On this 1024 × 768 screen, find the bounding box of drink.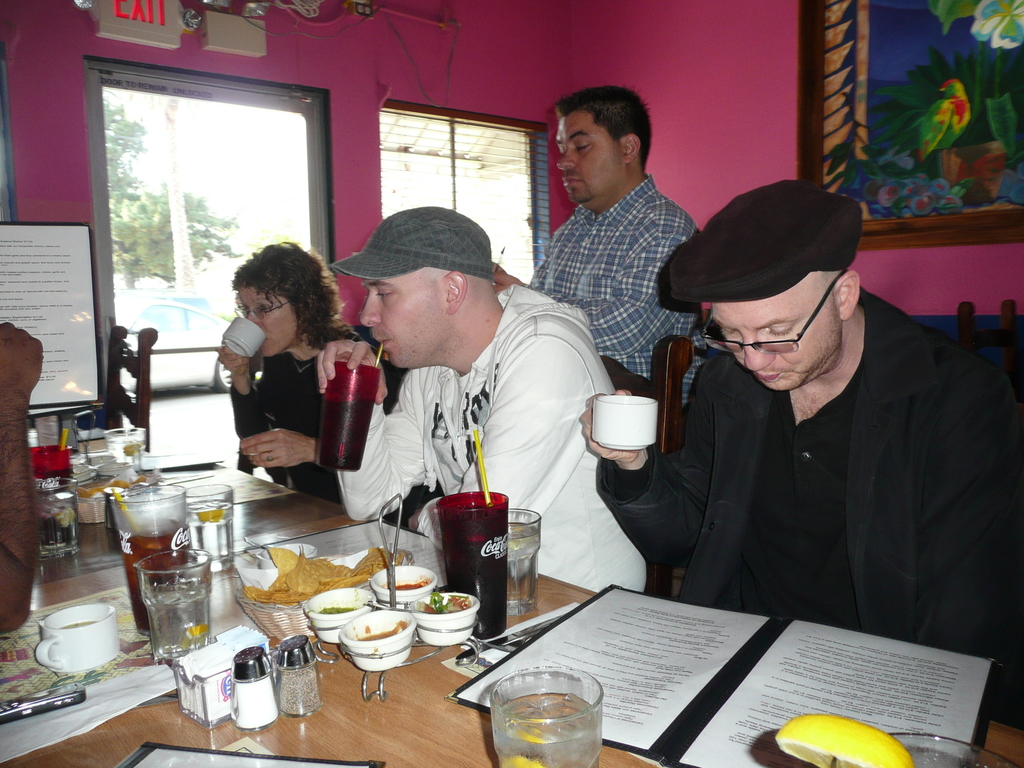
Bounding box: (37,495,78,558).
